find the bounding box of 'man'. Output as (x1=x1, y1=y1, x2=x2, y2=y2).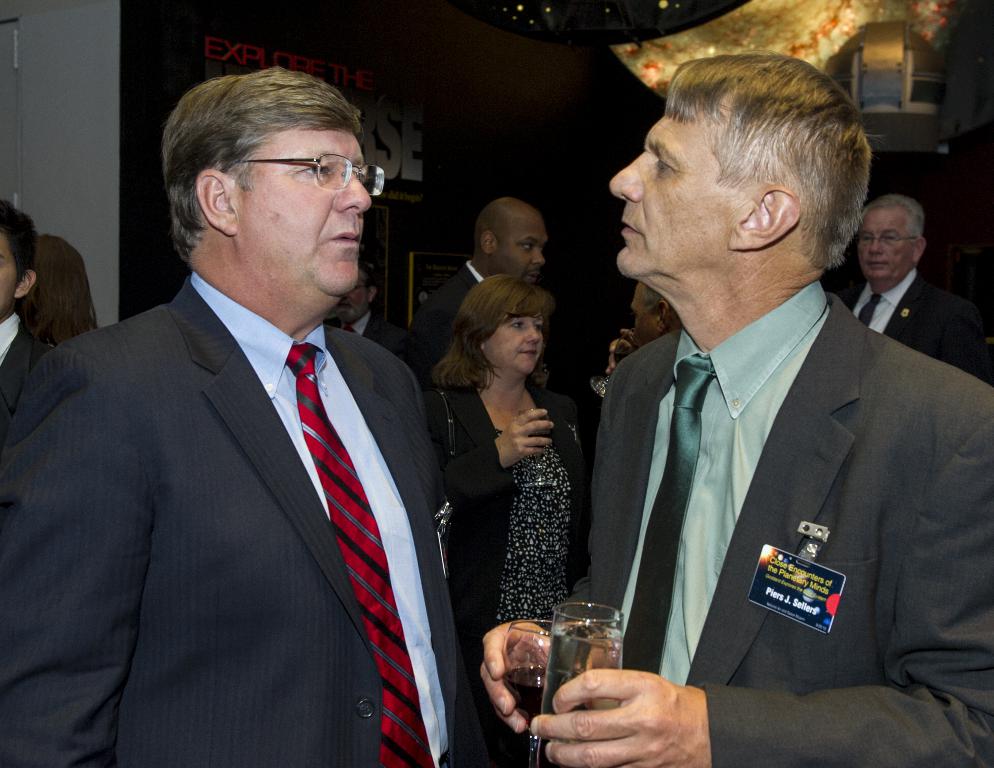
(x1=587, y1=281, x2=683, y2=408).
